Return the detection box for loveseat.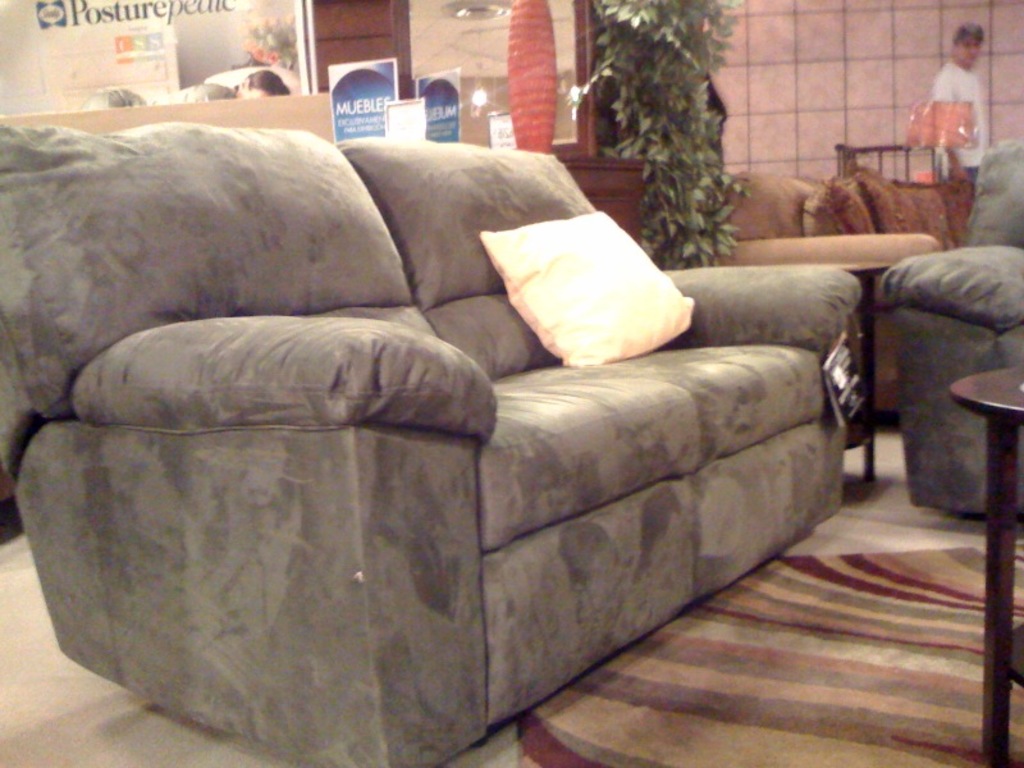
bbox=[882, 140, 1023, 521].
